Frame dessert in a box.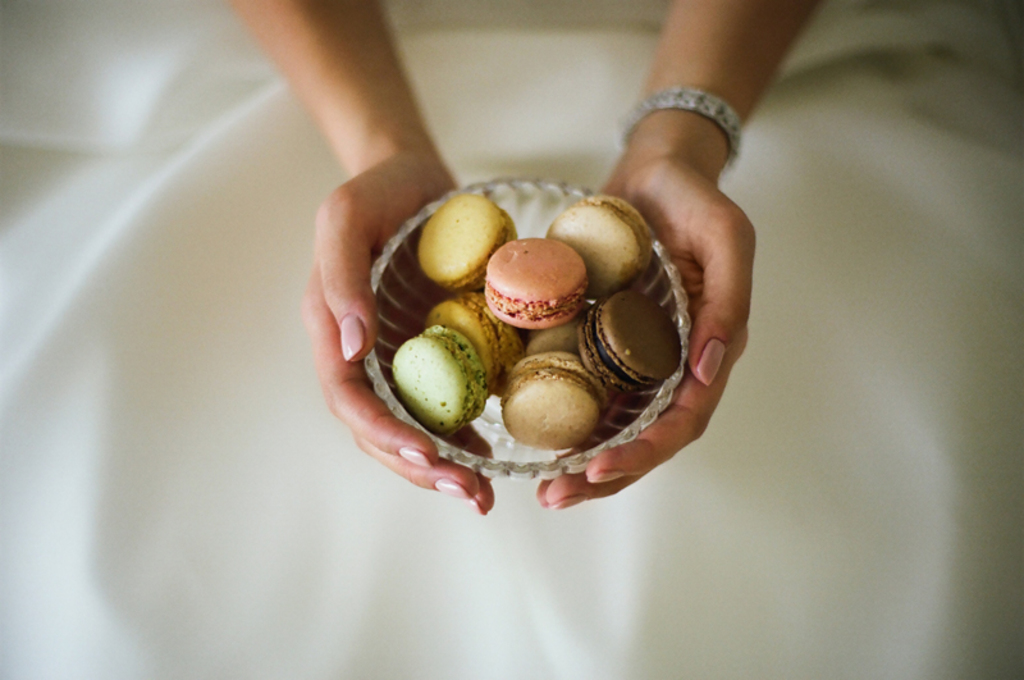
518,309,573,347.
